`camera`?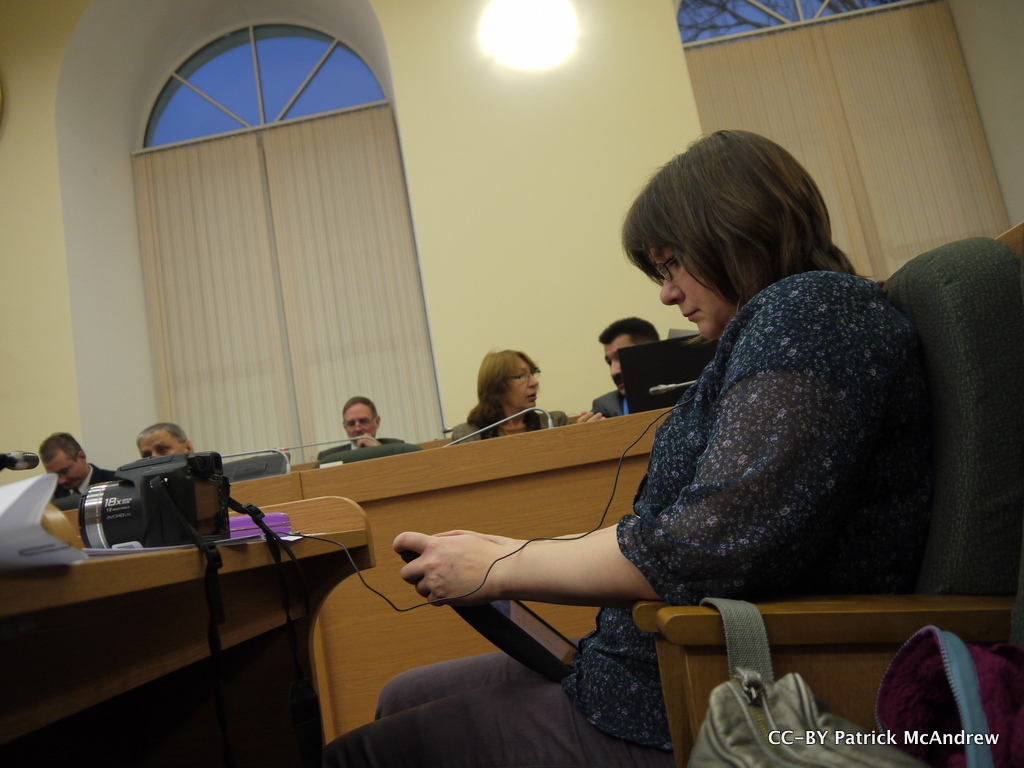
{"x1": 79, "y1": 453, "x2": 238, "y2": 550}
